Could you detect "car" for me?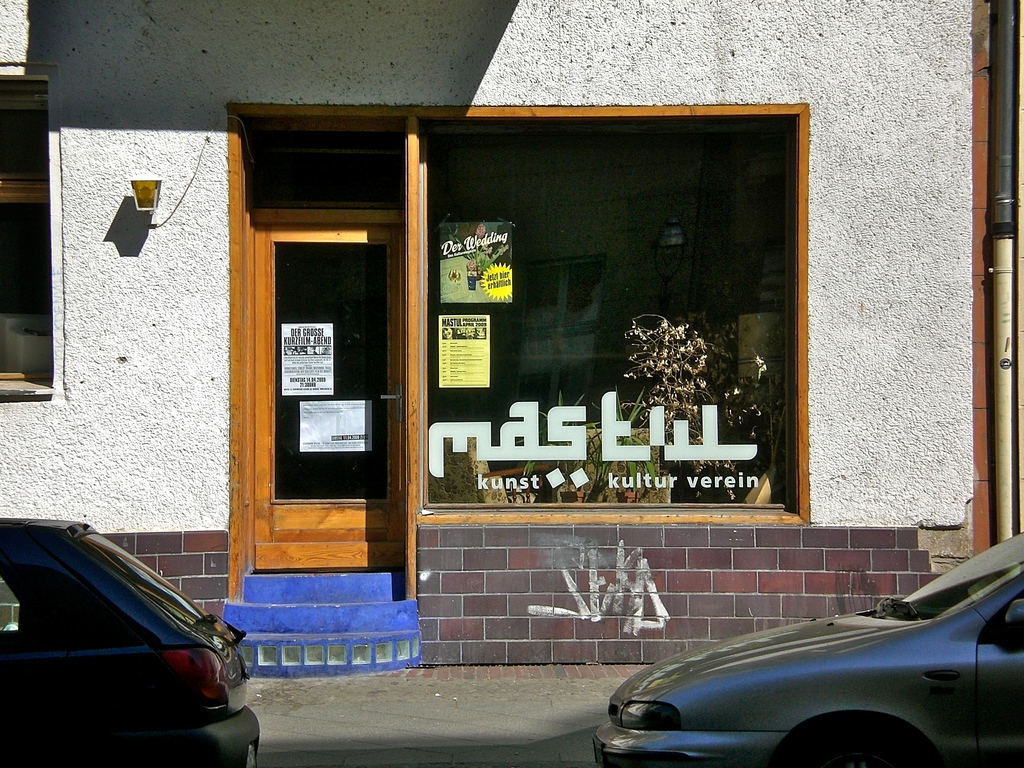
Detection result: BBox(597, 550, 1023, 756).
